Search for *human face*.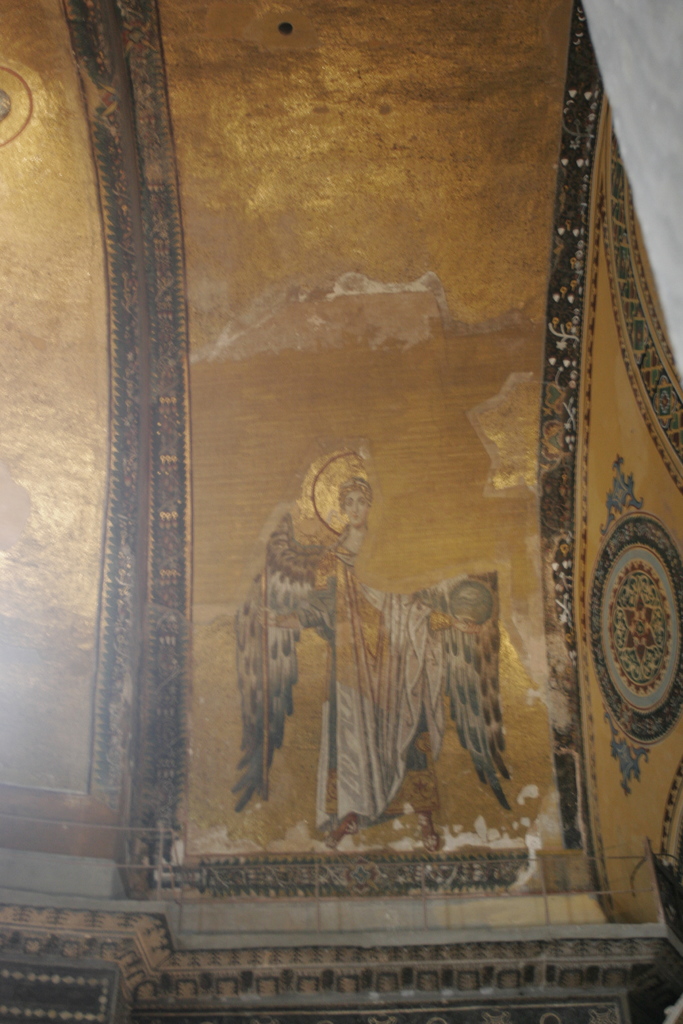
Found at left=345, top=488, right=368, bottom=529.
